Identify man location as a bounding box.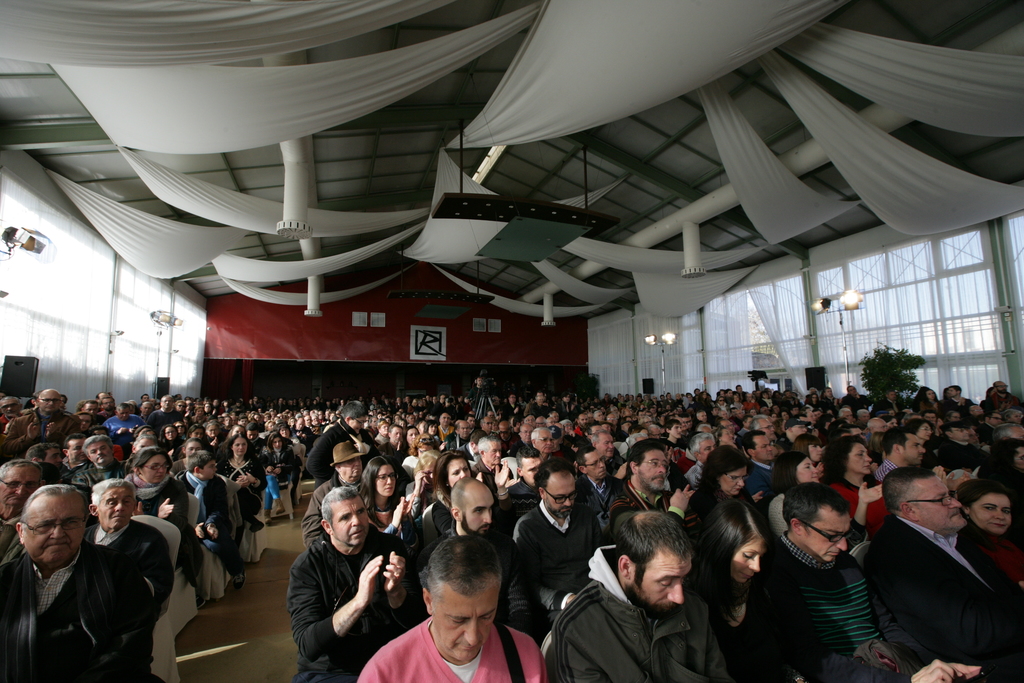
(358,533,549,682).
